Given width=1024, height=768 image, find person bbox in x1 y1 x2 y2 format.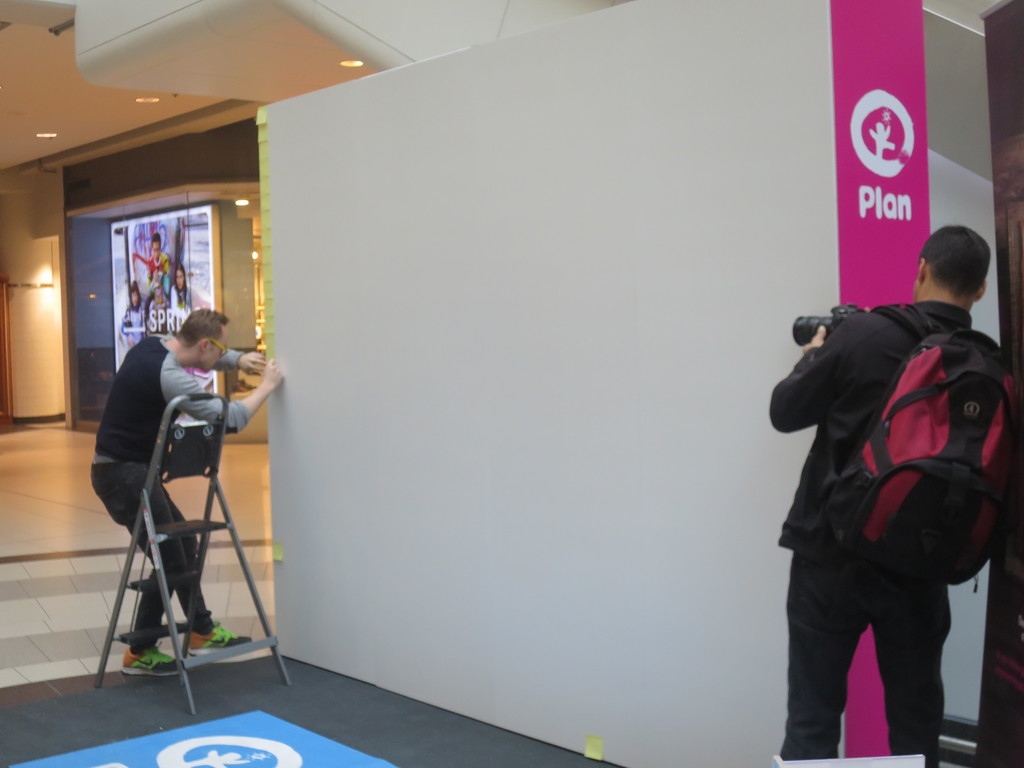
84 304 285 680.
